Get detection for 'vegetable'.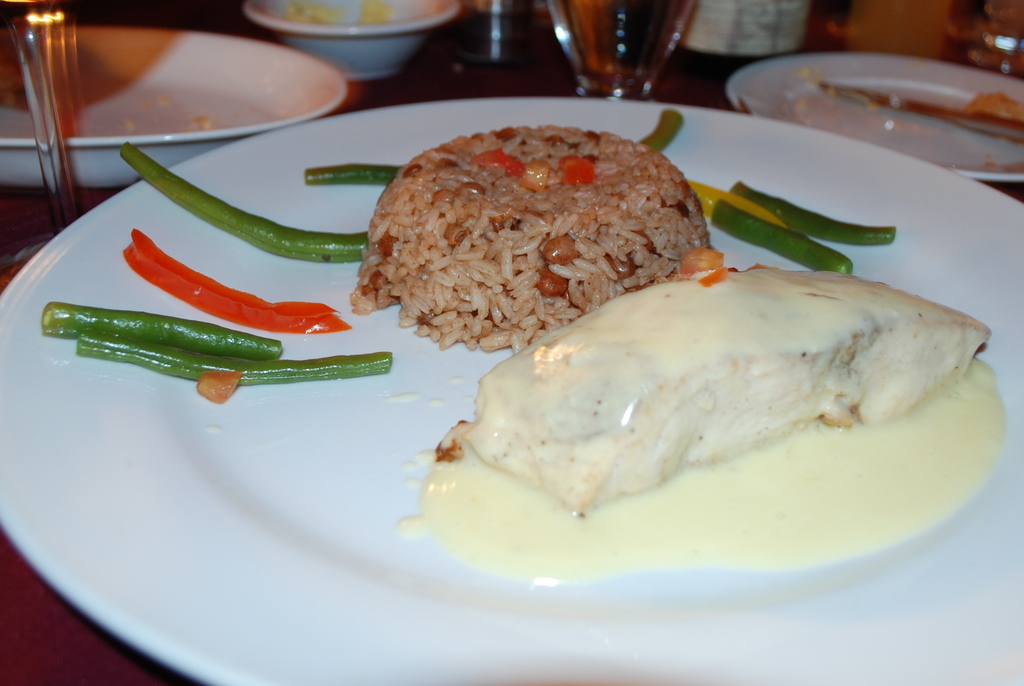
Detection: x1=636, y1=107, x2=685, y2=151.
